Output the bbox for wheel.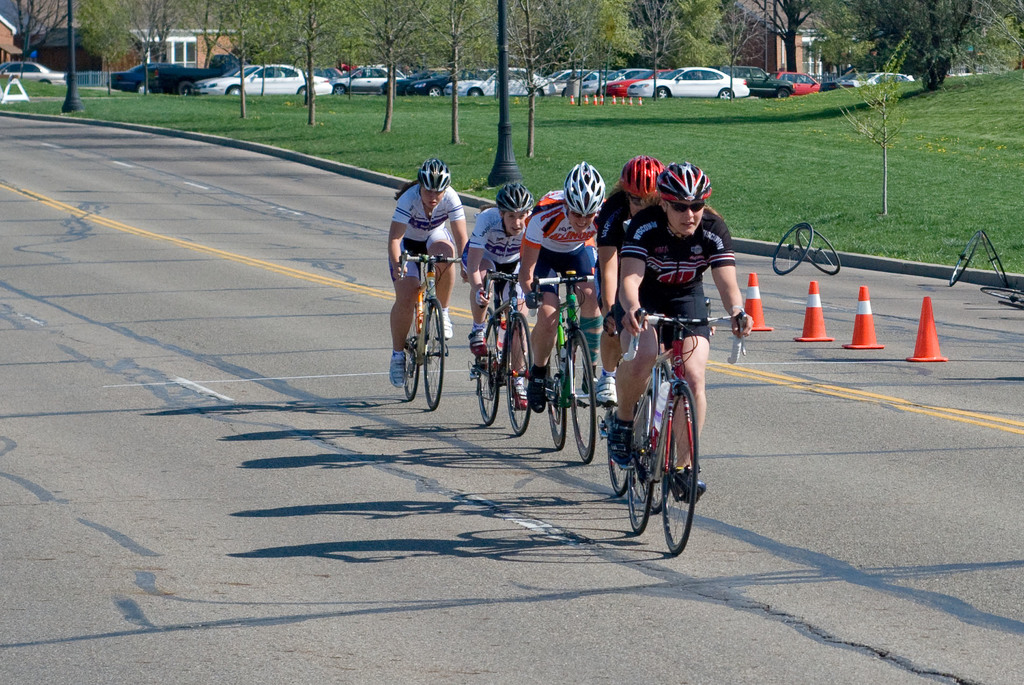
pyautogui.locateOnScreen(798, 222, 842, 277).
